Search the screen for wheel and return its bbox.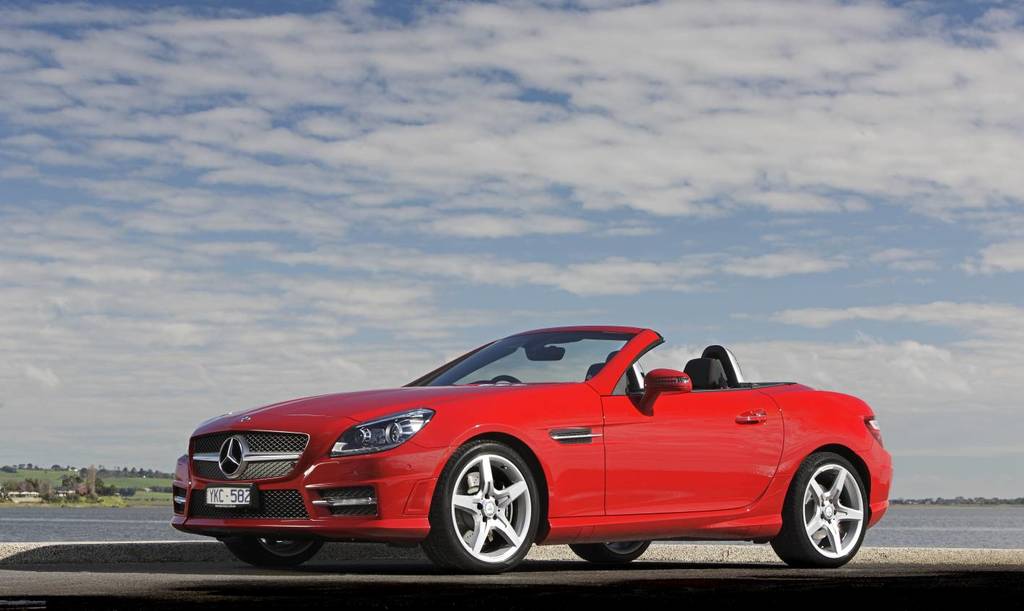
Found: {"x1": 775, "y1": 447, "x2": 871, "y2": 564}.
